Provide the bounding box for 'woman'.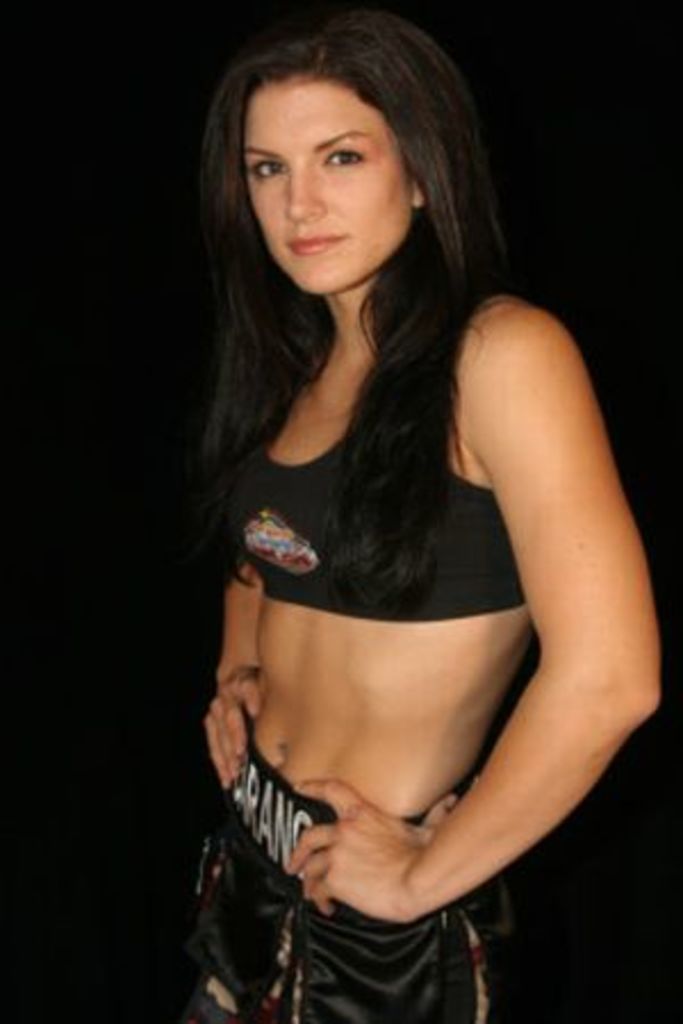
139,0,640,983.
